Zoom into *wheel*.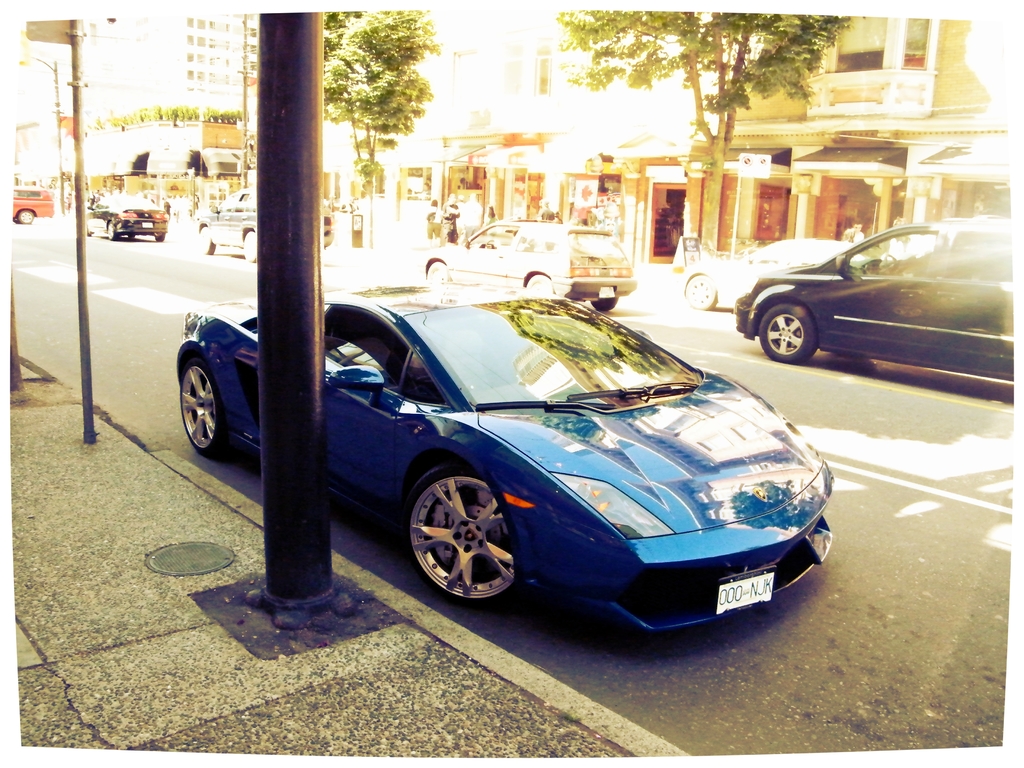
Zoom target: 526,273,555,294.
